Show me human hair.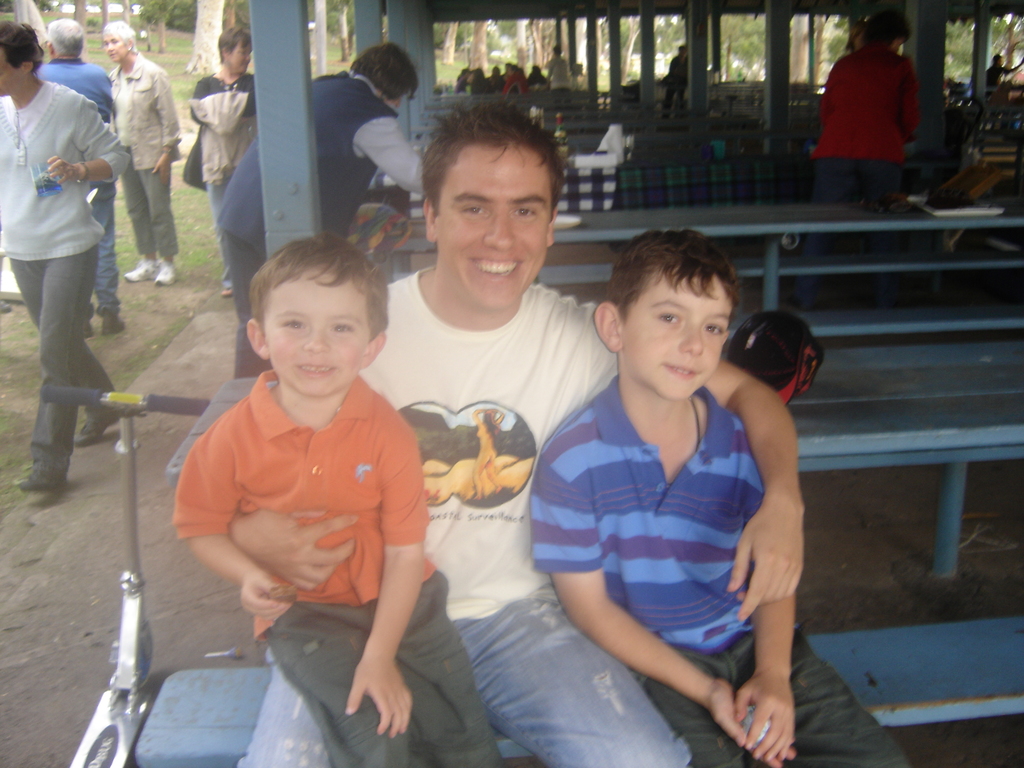
human hair is here: [x1=608, y1=232, x2=742, y2=331].
